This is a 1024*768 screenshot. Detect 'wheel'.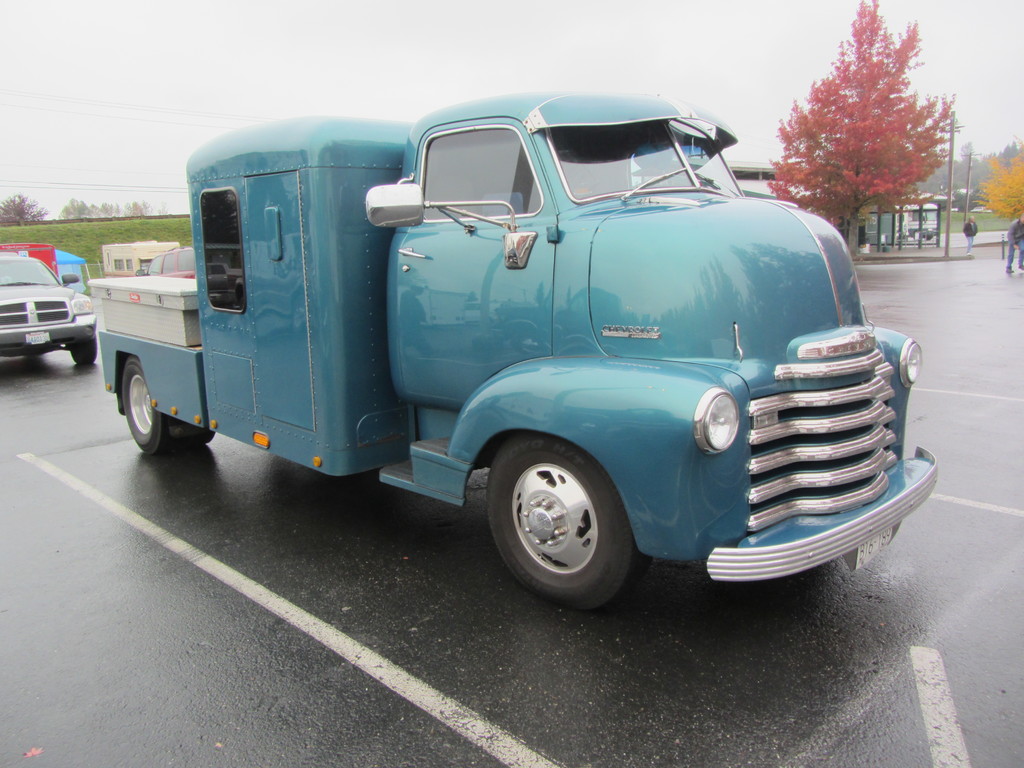
detection(122, 357, 178, 458).
